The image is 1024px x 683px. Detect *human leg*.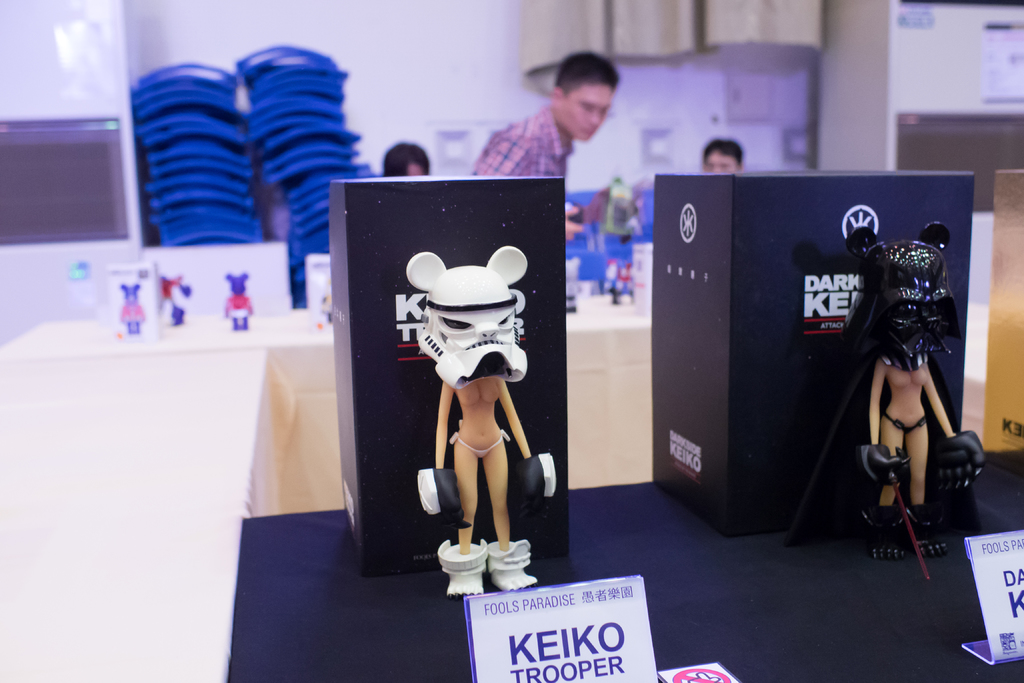
Detection: 446:437:483:596.
